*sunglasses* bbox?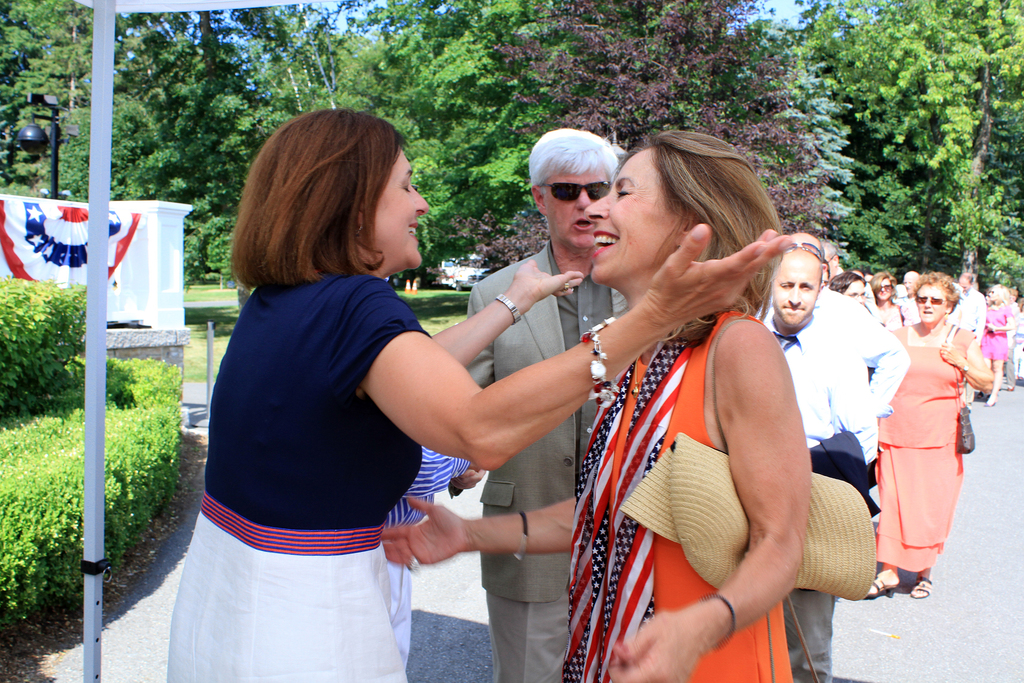
540:182:609:203
